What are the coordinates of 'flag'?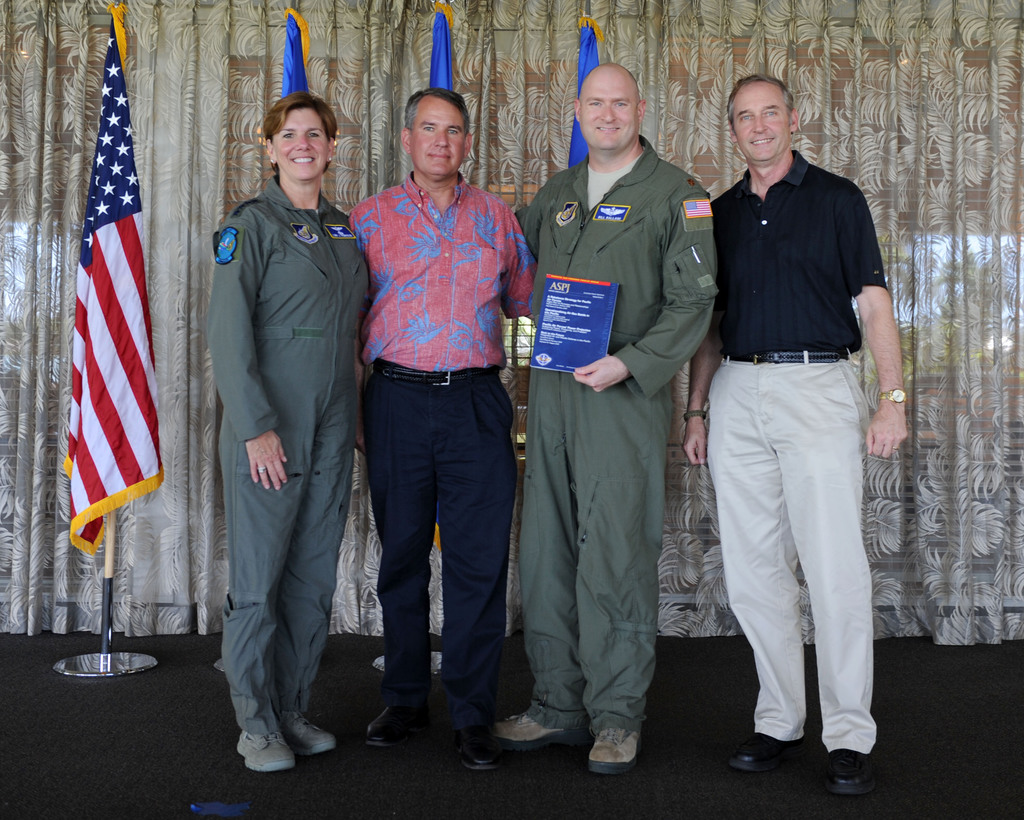
bbox=(430, 0, 457, 97).
